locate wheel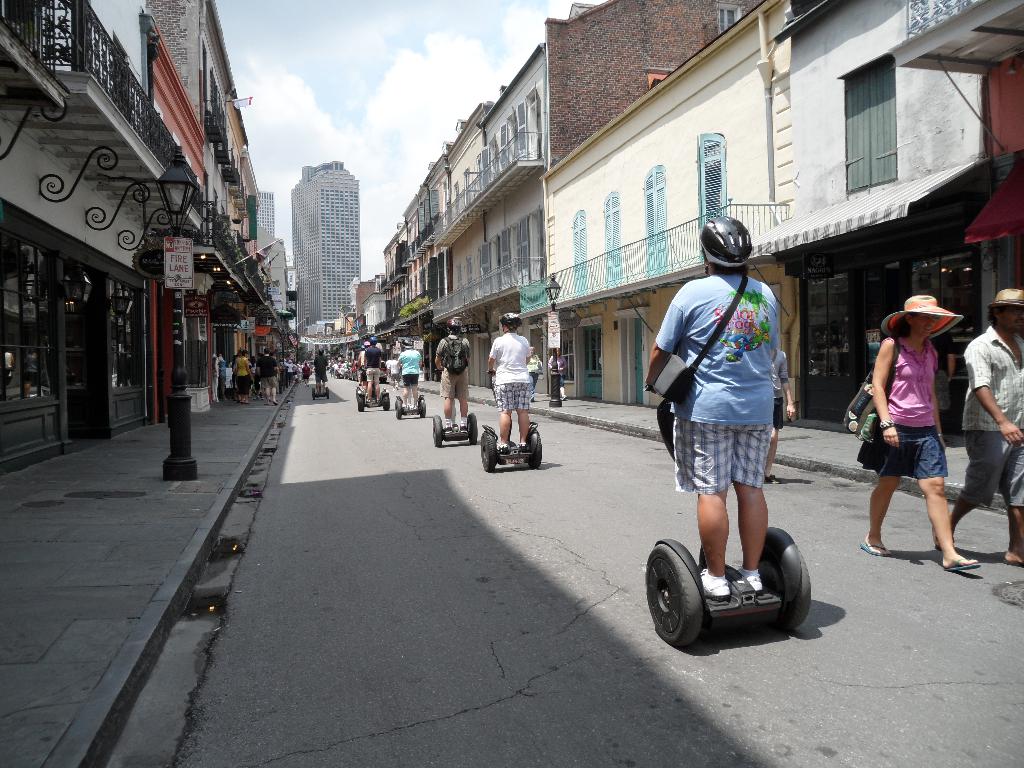
crop(481, 431, 497, 471)
